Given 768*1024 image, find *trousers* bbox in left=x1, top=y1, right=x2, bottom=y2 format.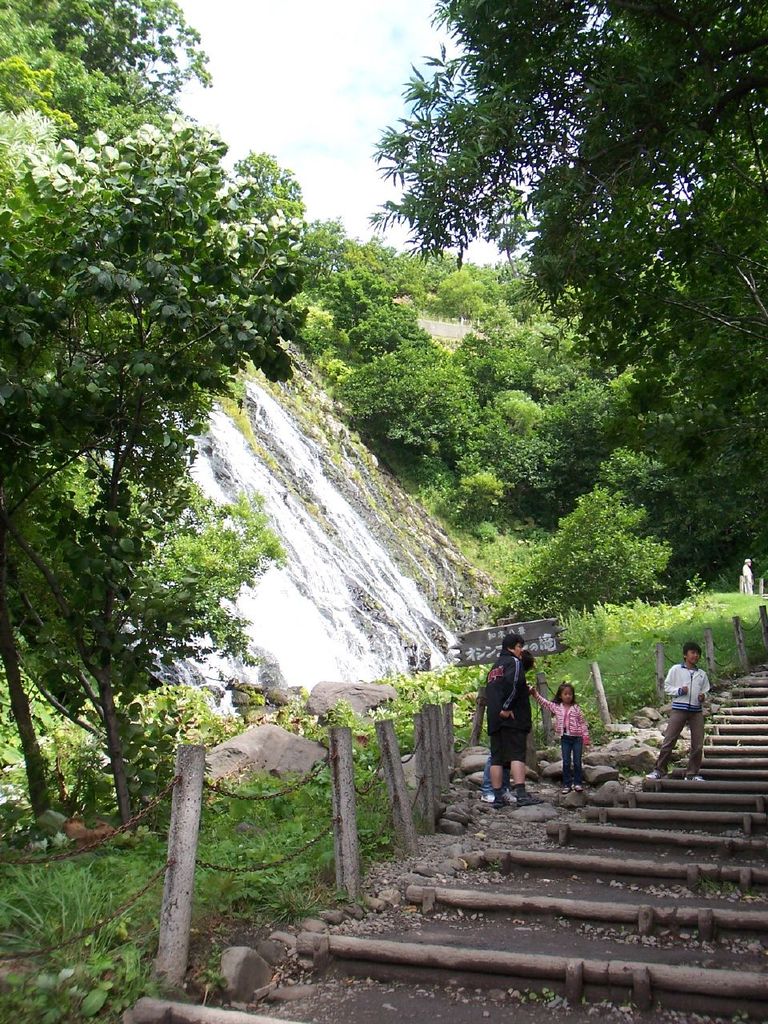
left=658, top=702, right=709, bottom=779.
